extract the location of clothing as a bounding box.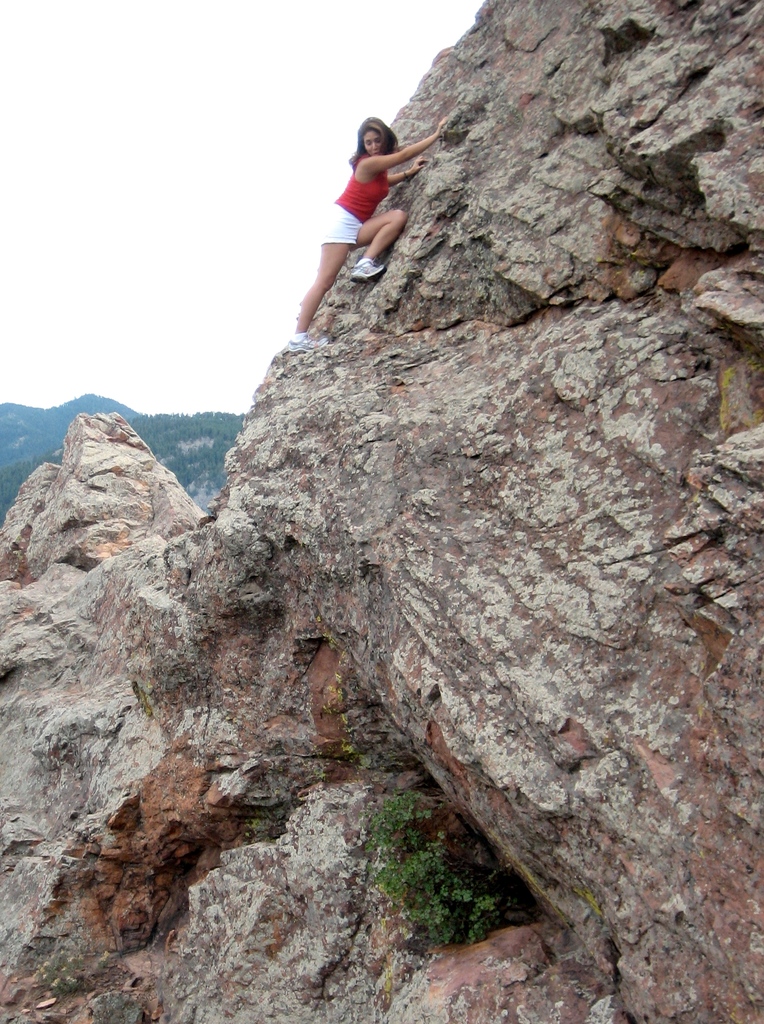
Rect(332, 157, 387, 244).
